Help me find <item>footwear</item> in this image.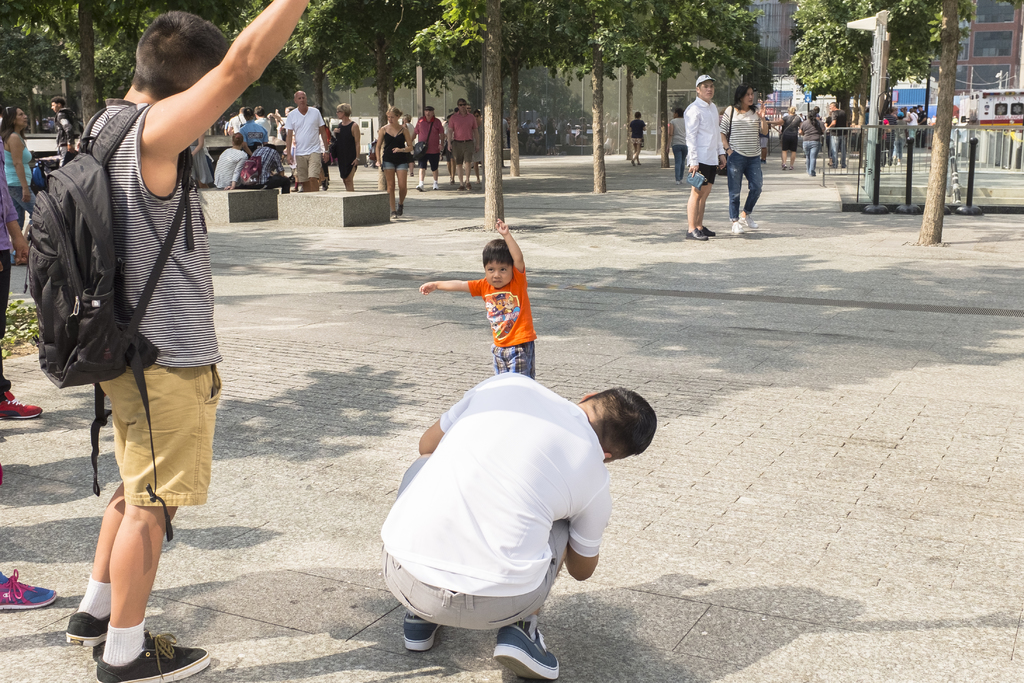
Found it: [0, 393, 42, 424].
